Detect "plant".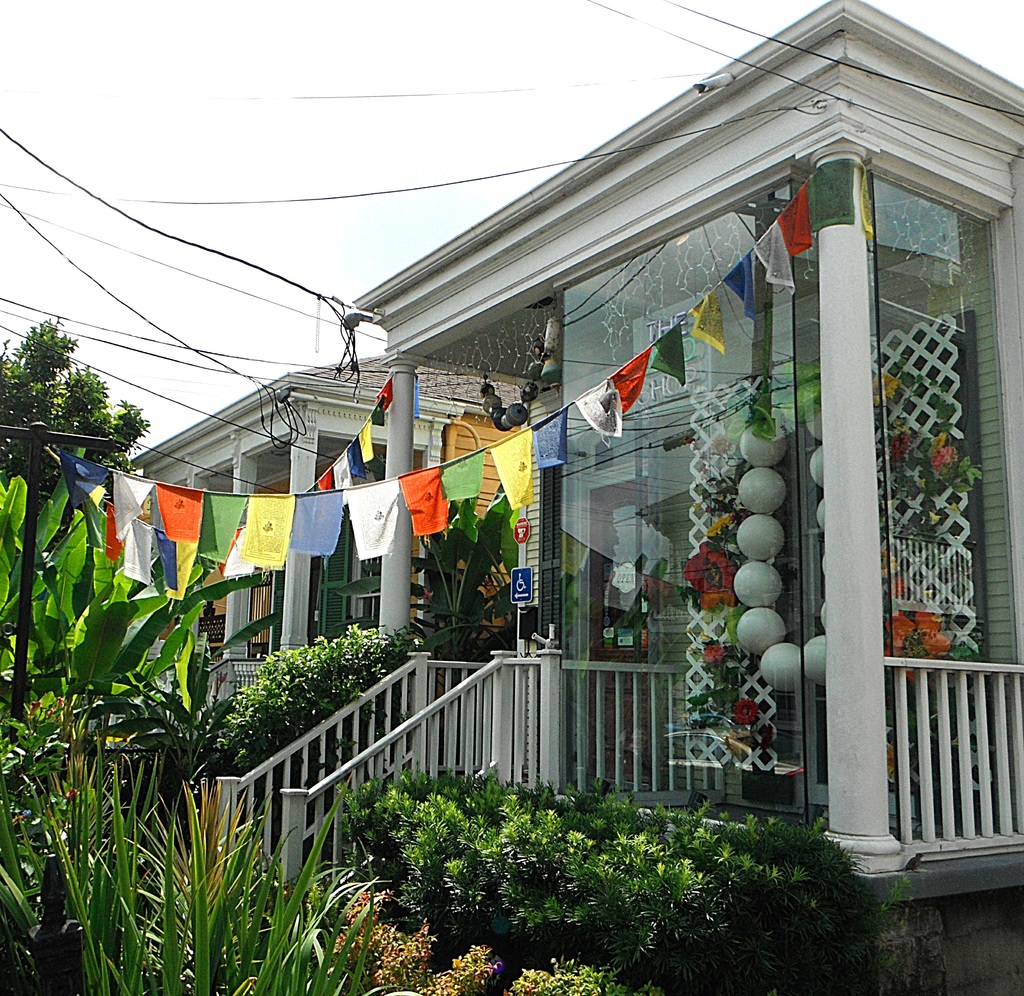
Detected at crop(418, 943, 501, 995).
